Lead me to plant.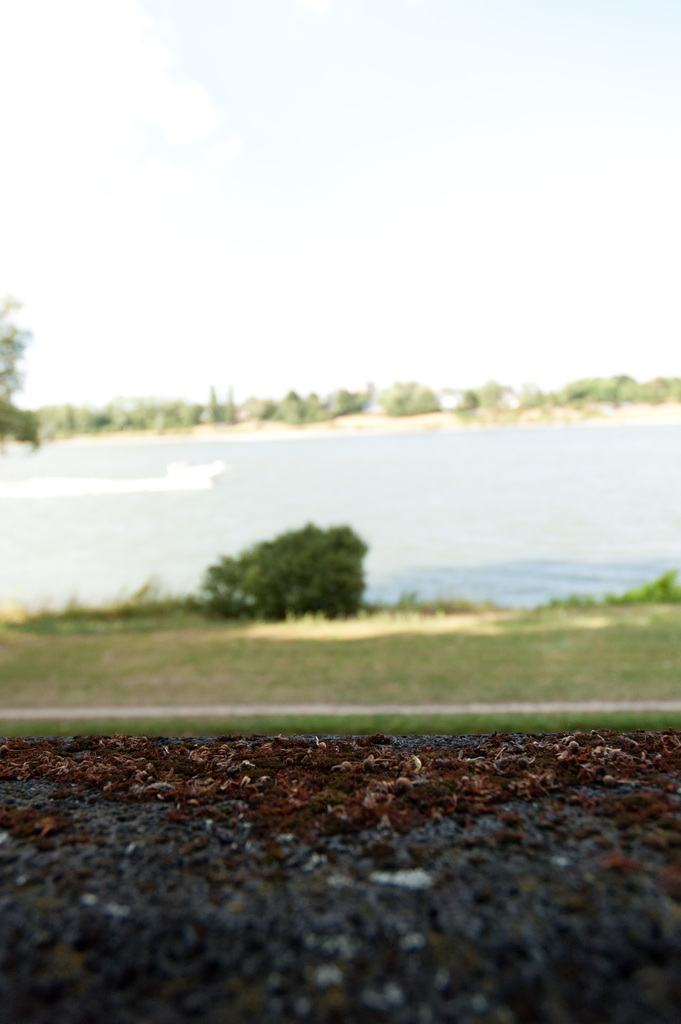
Lead to left=610, top=570, right=680, bottom=605.
